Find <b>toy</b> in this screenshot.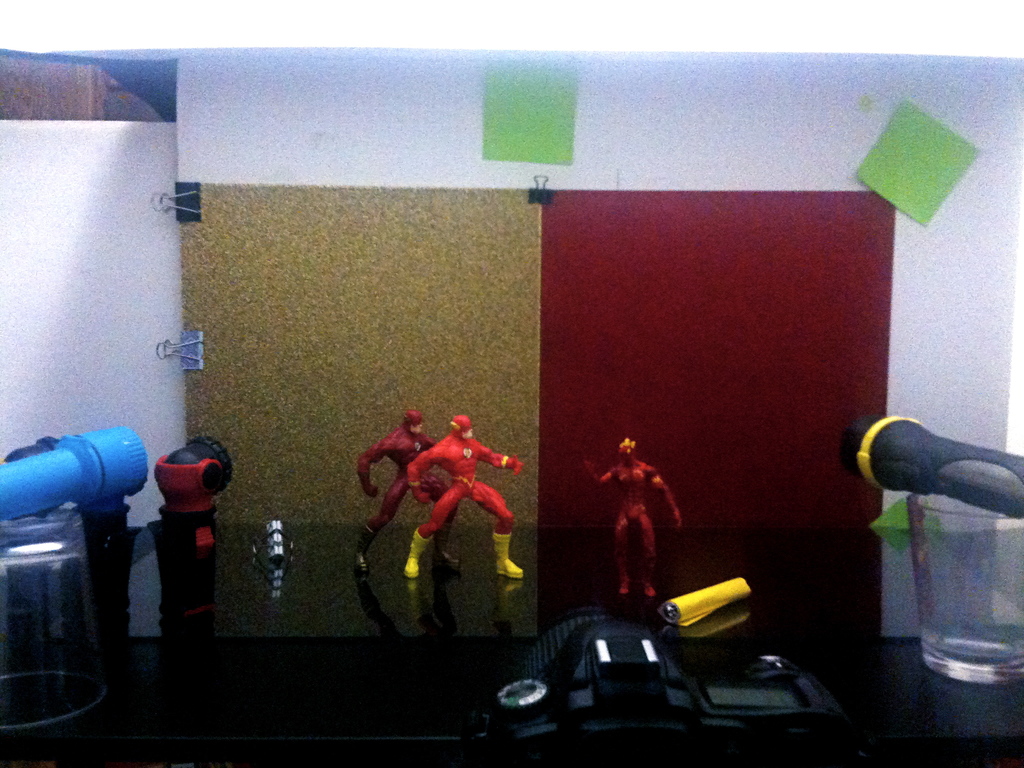
The bounding box for <b>toy</b> is 400, 410, 527, 580.
